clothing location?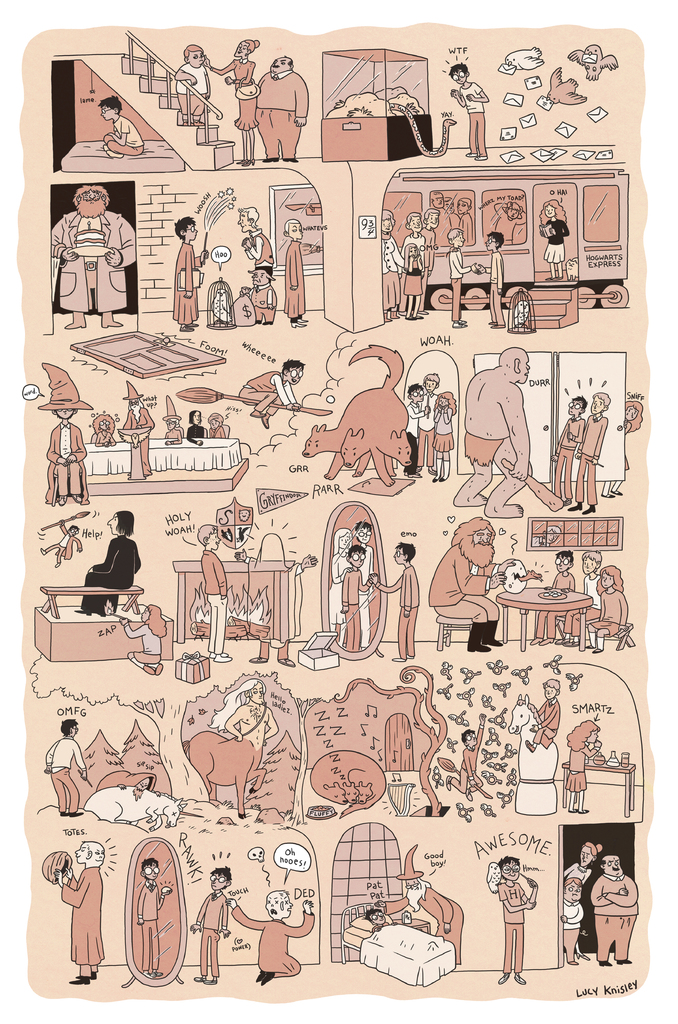
bbox=[416, 390, 435, 470]
